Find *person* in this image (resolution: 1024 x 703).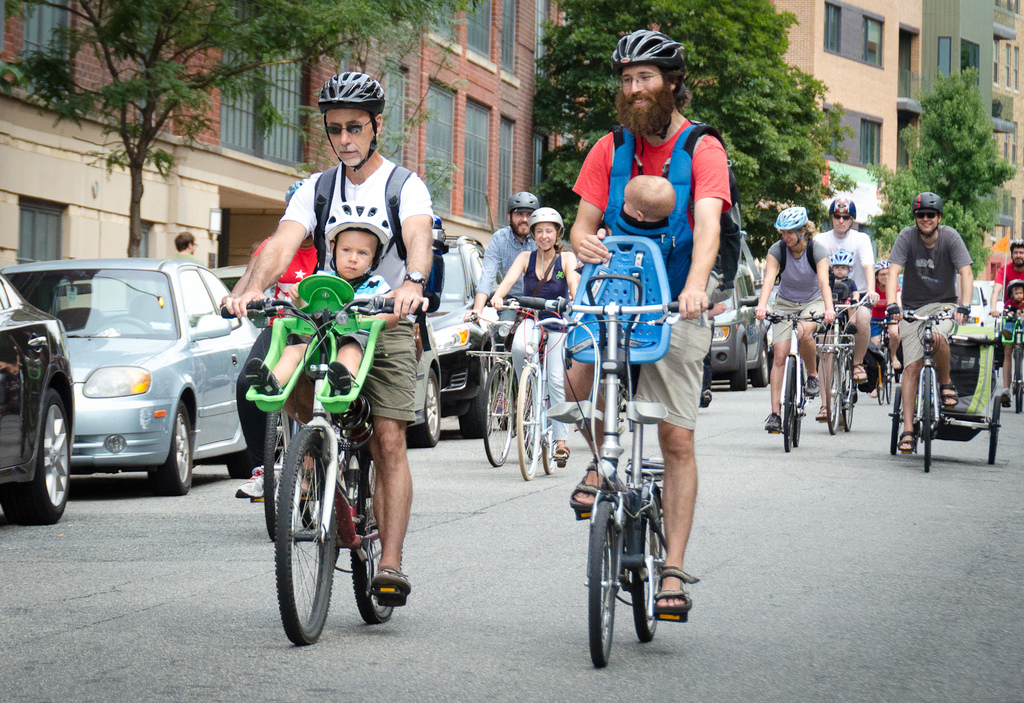
x1=226 y1=72 x2=433 y2=607.
